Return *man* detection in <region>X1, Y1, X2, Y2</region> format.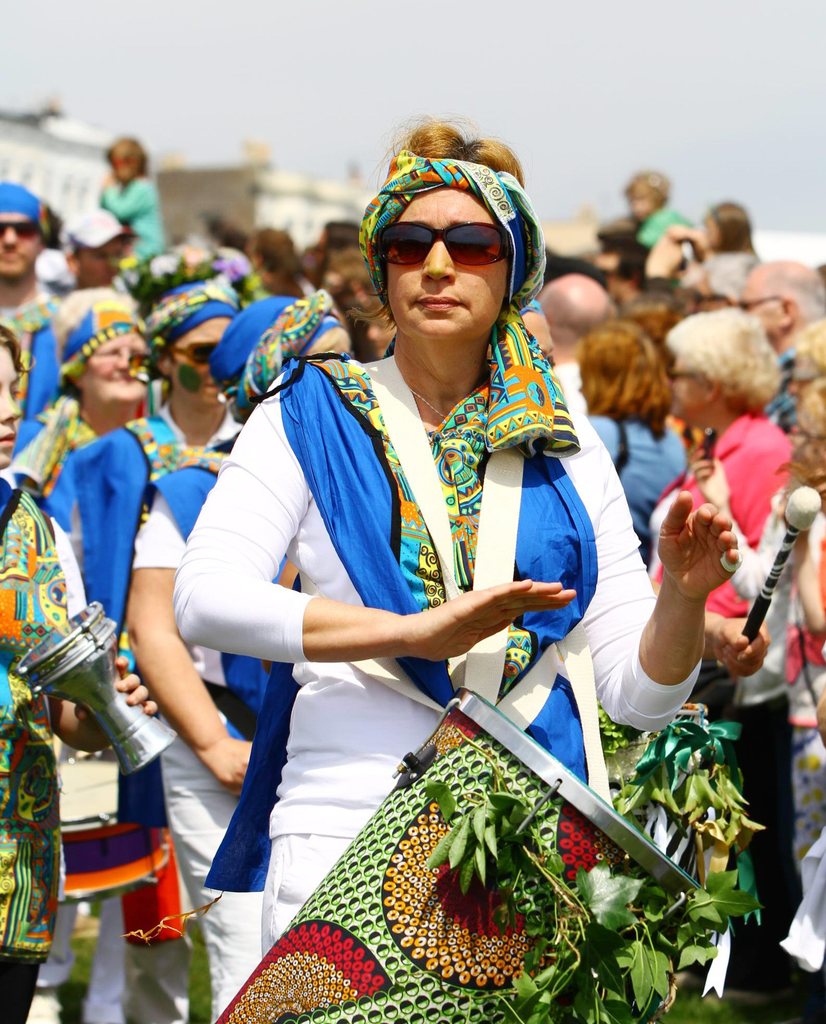
<region>61, 207, 131, 288</region>.
